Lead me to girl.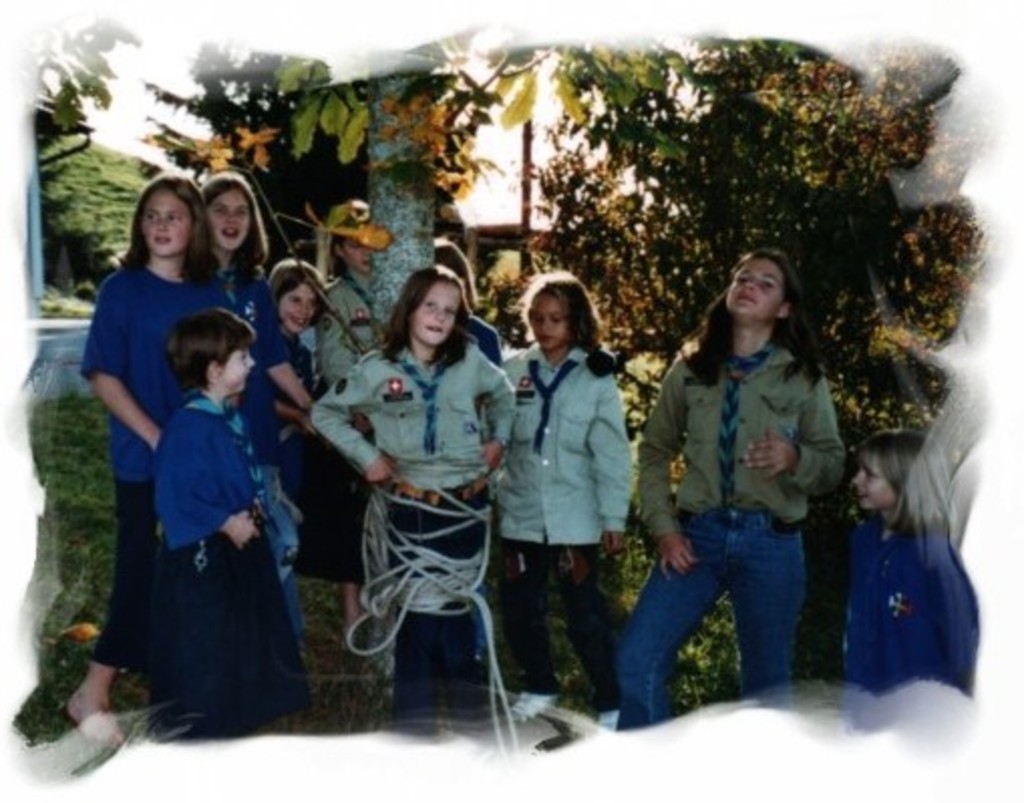
Lead to bbox=(618, 217, 855, 729).
